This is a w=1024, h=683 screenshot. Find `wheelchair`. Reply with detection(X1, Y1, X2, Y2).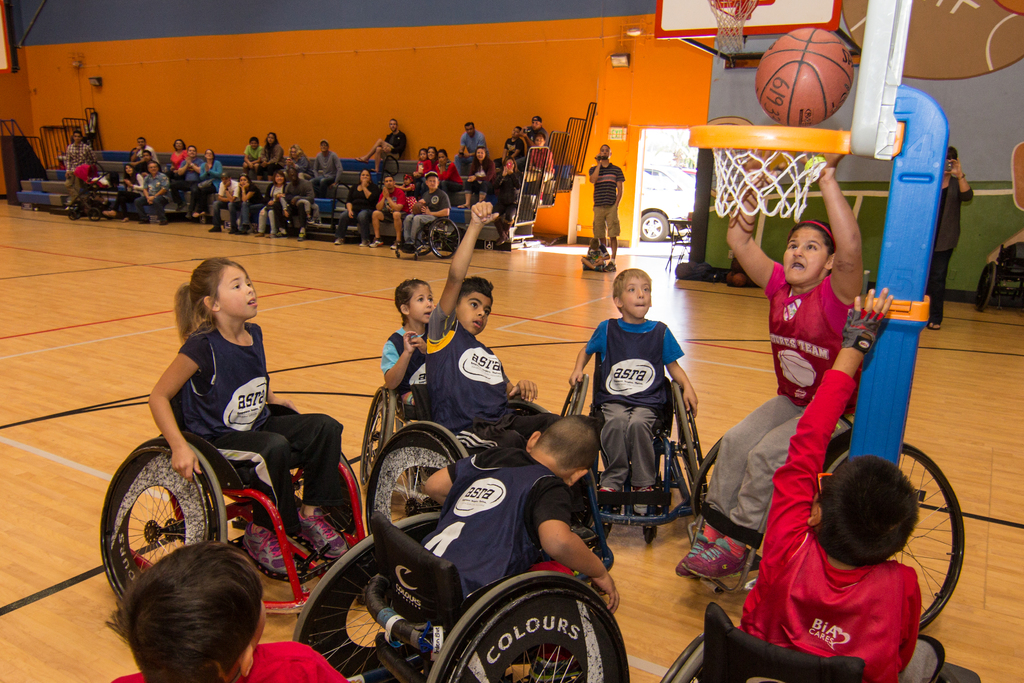
detection(100, 413, 361, 621).
